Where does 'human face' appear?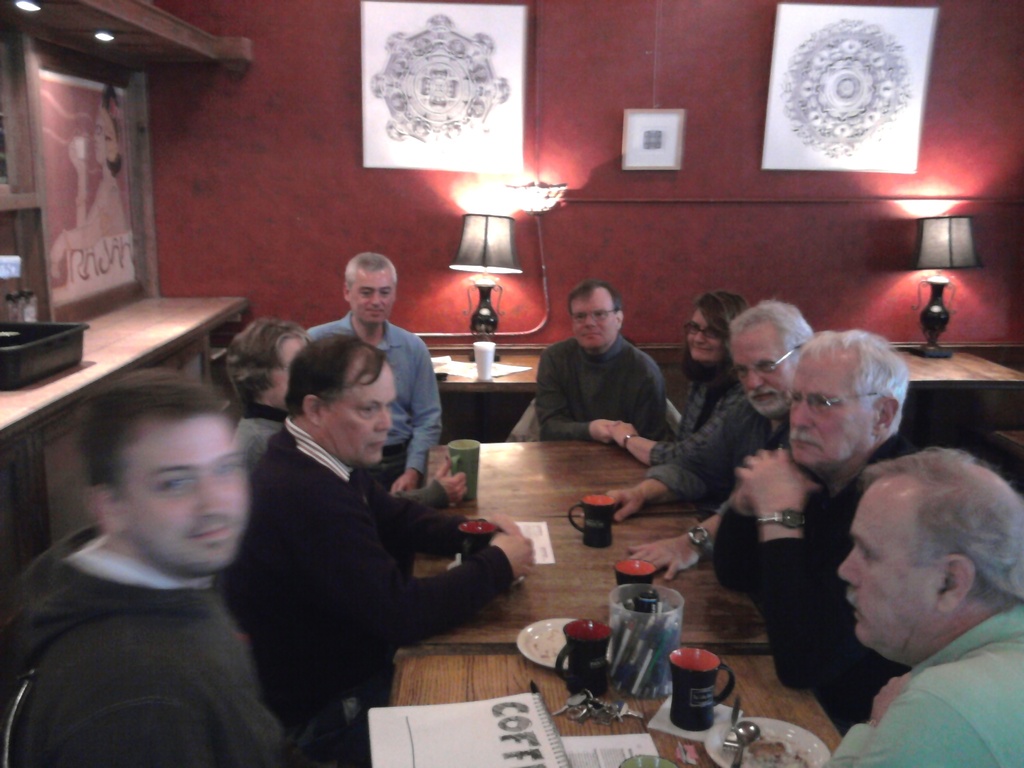
Appears at 835,486,940,649.
